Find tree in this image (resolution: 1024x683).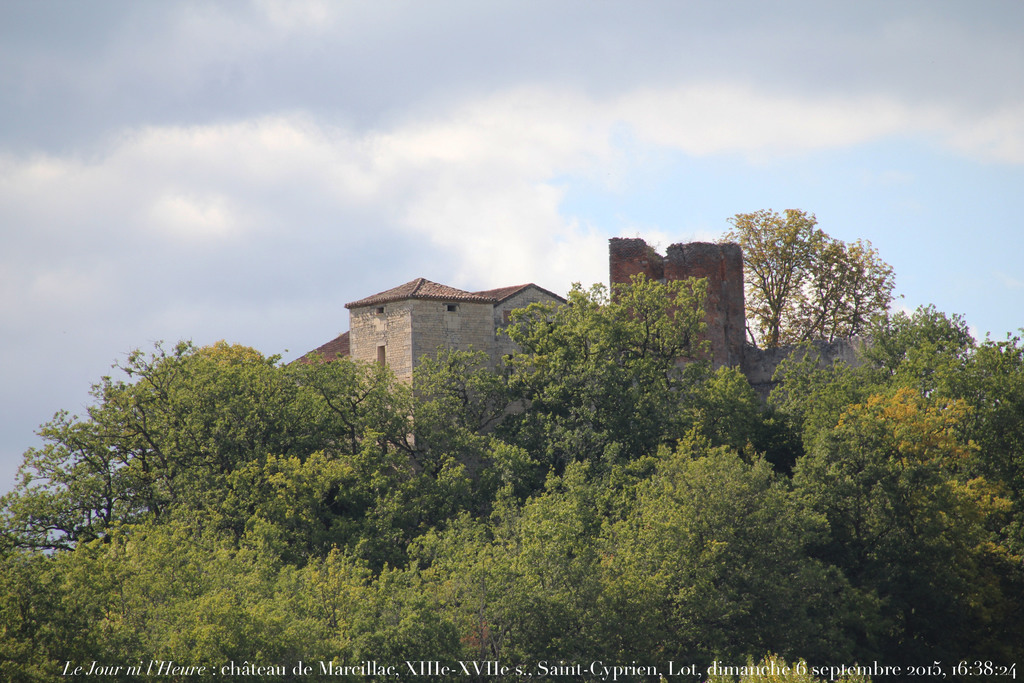
405, 425, 899, 682.
